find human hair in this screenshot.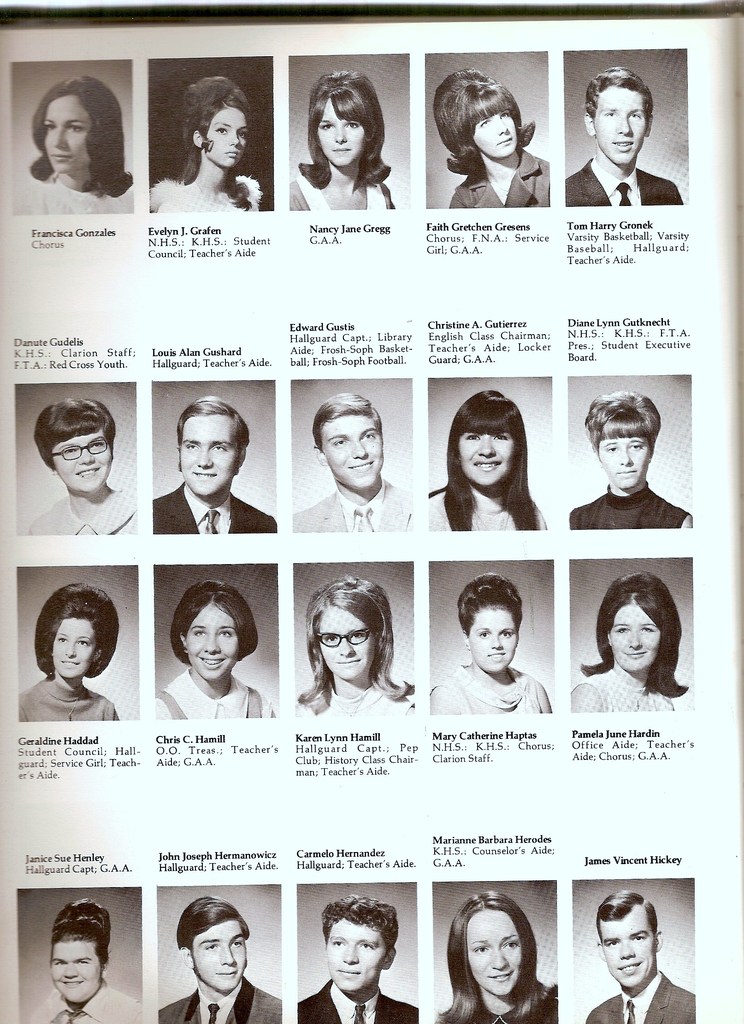
The bounding box for human hair is bbox(32, 74, 133, 204).
